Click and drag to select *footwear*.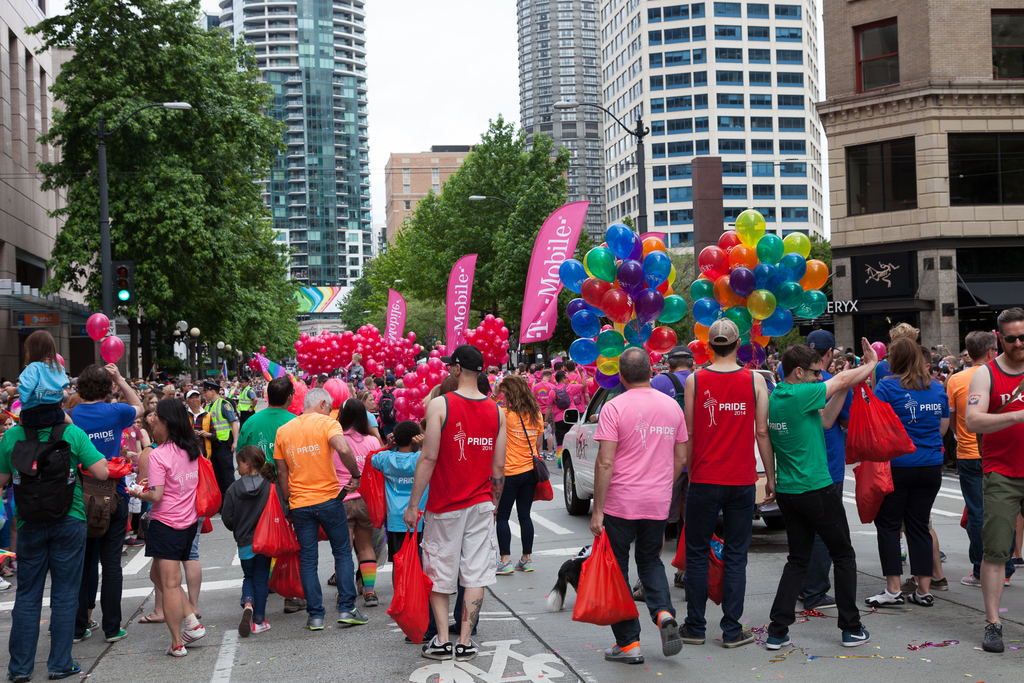
Selection: pyautogui.locateOnScreen(724, 629, 757, 649).
